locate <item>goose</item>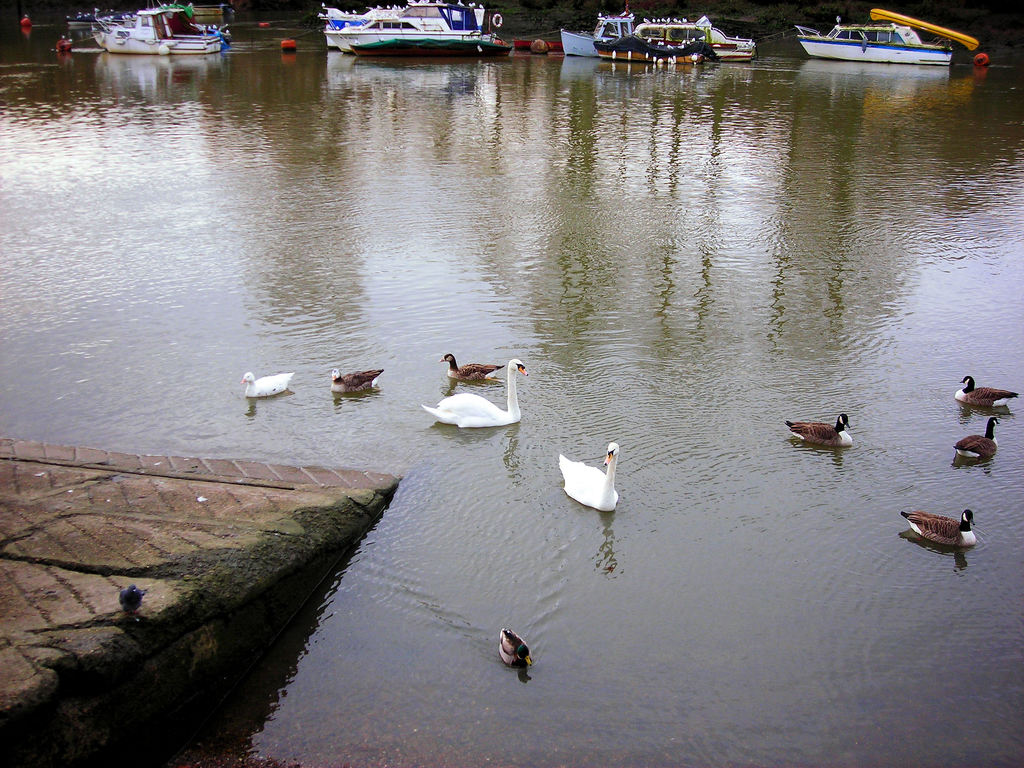
244, 372, 293, 396
